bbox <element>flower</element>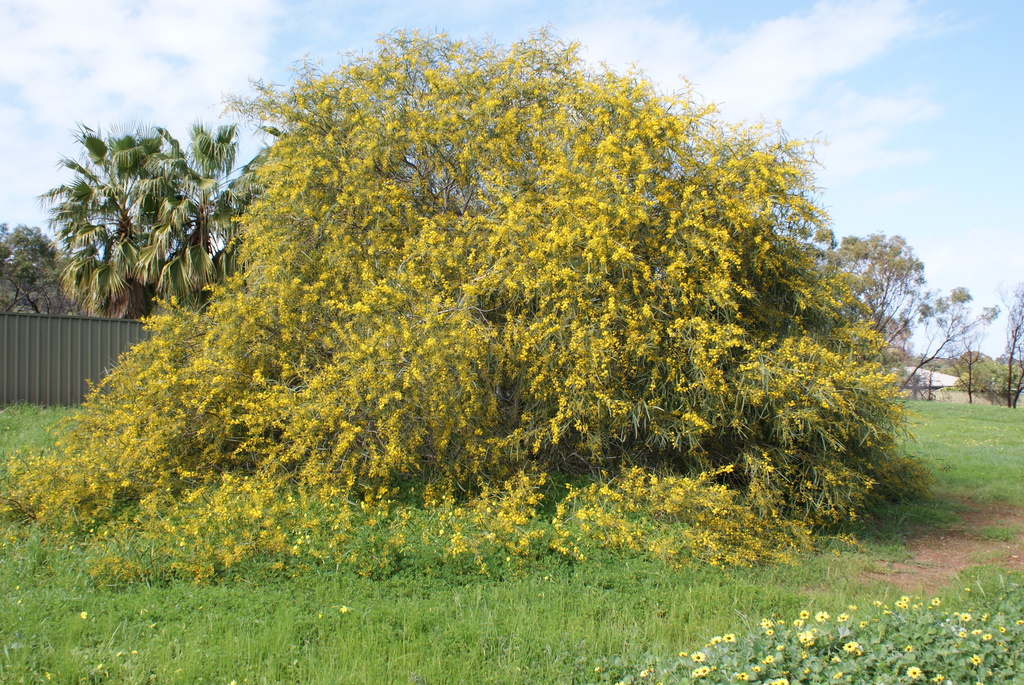
{"left": 832, "top": 670, "right": 844, "bottom": 681}
